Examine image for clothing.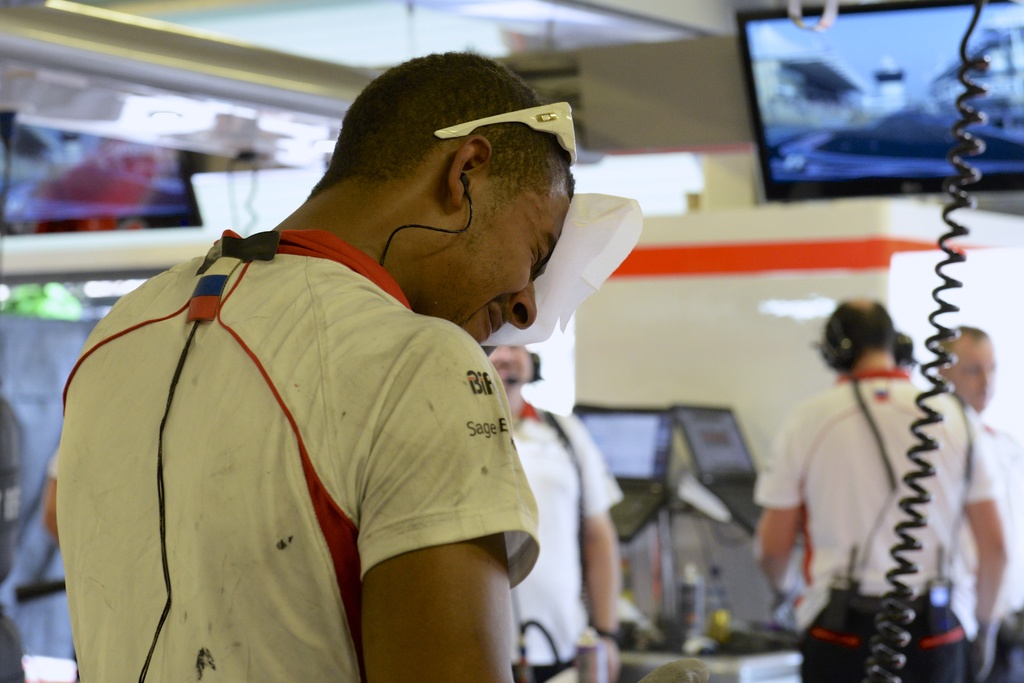
Examination result: [x1=54, y1=228, x2=540, y2=682].
